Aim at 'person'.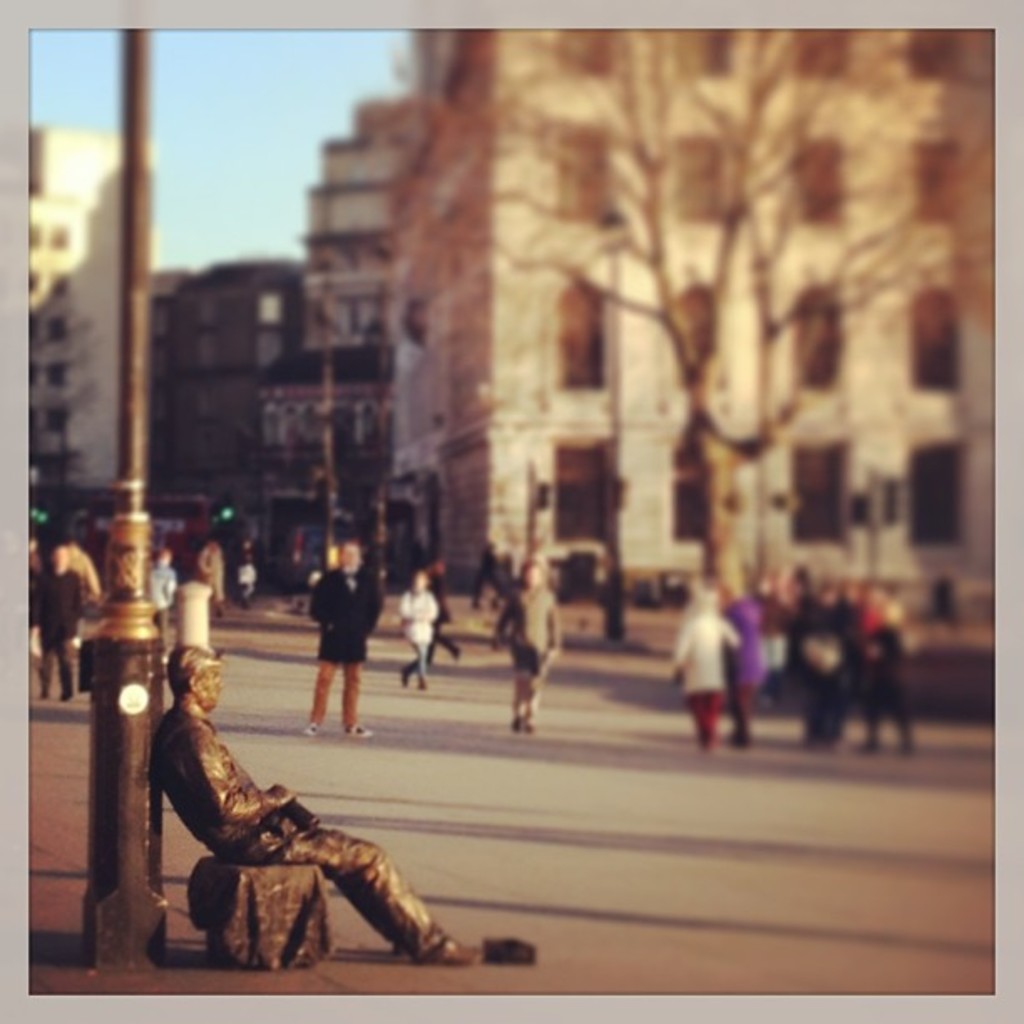
Aimed at 470 535 505 611.
